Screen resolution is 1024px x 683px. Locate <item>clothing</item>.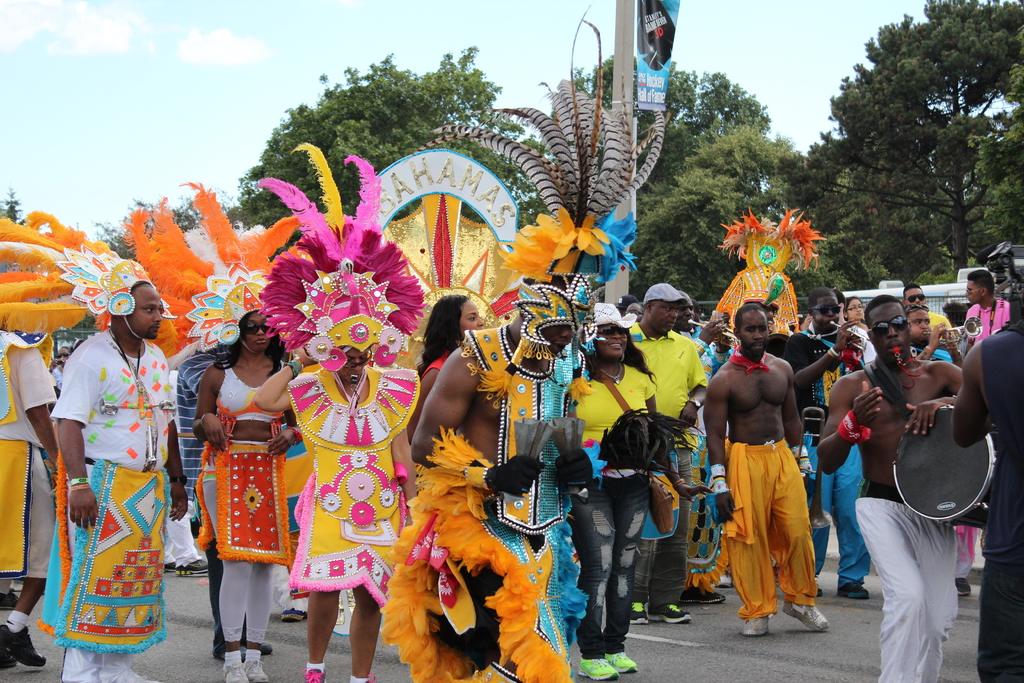
region(634, 323, 708, 607).
